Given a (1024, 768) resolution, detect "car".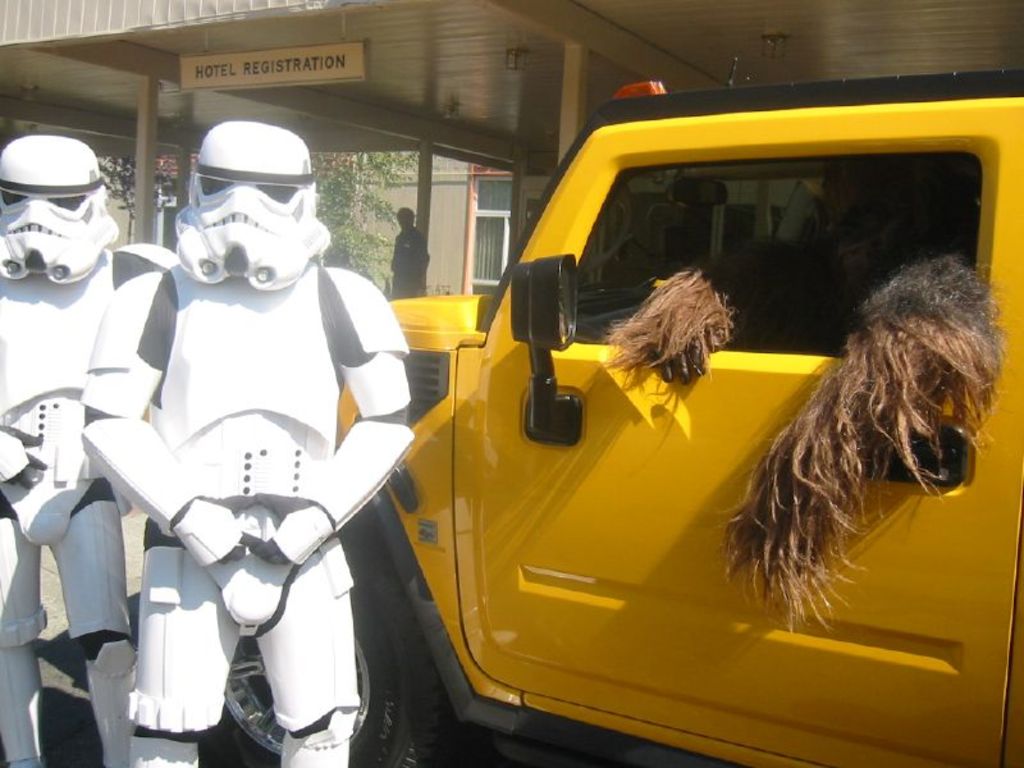
<region>204, 83, 1023, 767</region>.
